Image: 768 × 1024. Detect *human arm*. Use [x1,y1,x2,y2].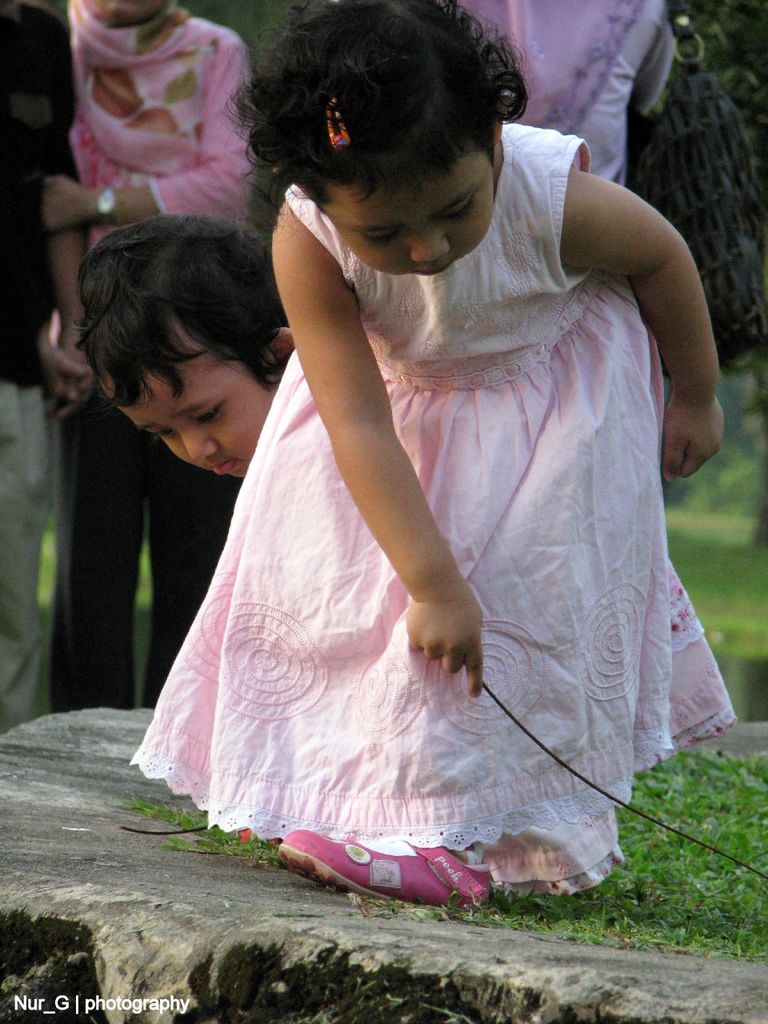
[38,314,100,410].
